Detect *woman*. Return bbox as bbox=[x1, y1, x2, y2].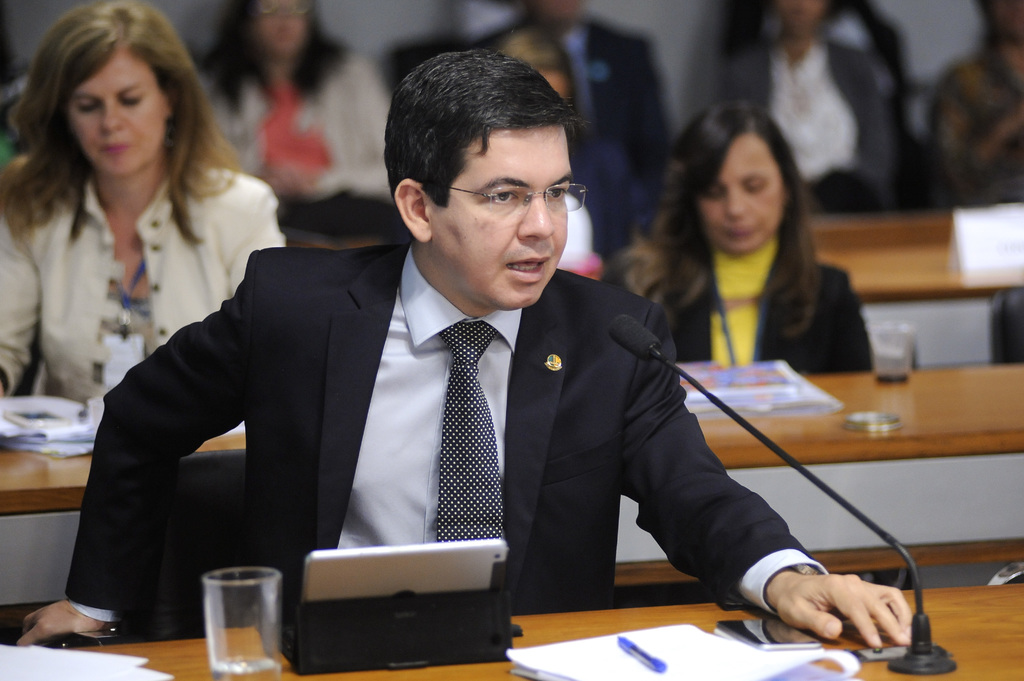
bbox=[0, 0, 298, 410].
